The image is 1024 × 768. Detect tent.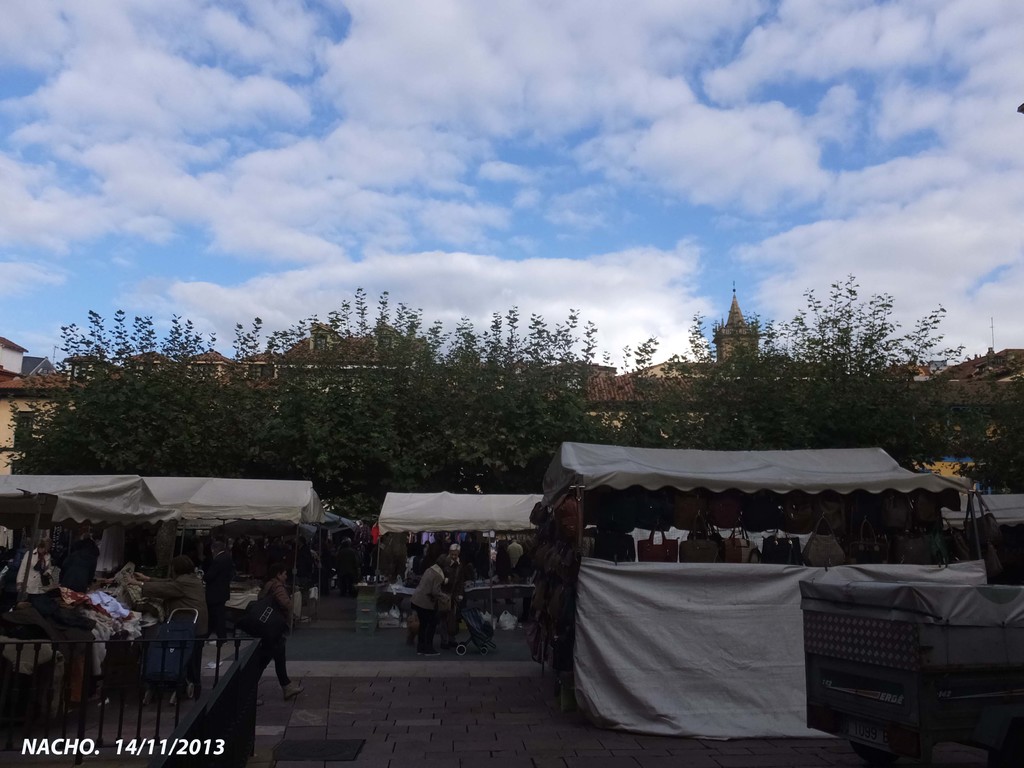
Detection: bbox=[511, 446, 968, 684].
